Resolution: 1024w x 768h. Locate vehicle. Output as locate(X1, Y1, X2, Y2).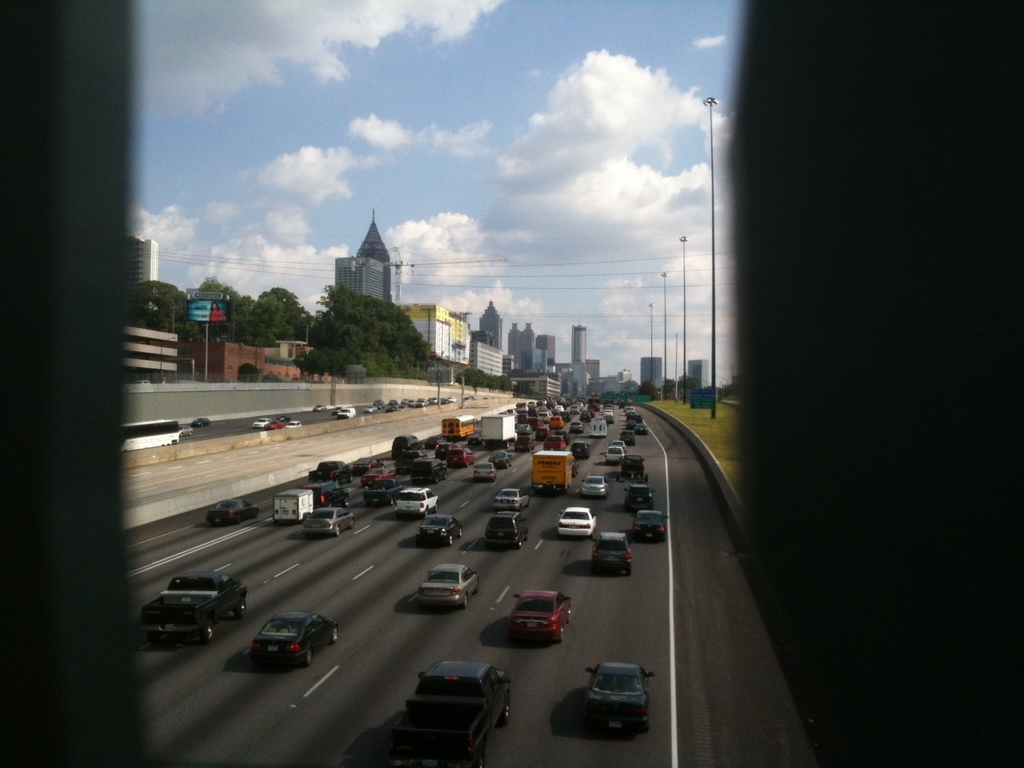
locate(467, 430, 478, 447).
